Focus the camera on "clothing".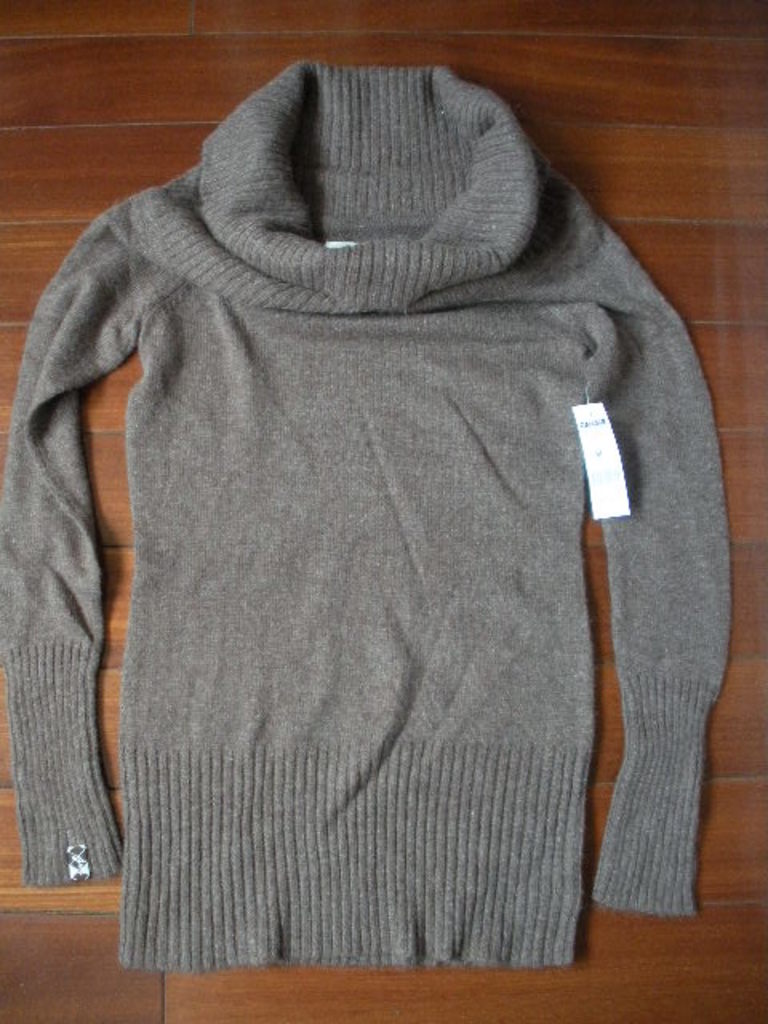
Focus region: 42, 74, 717, 1014.
